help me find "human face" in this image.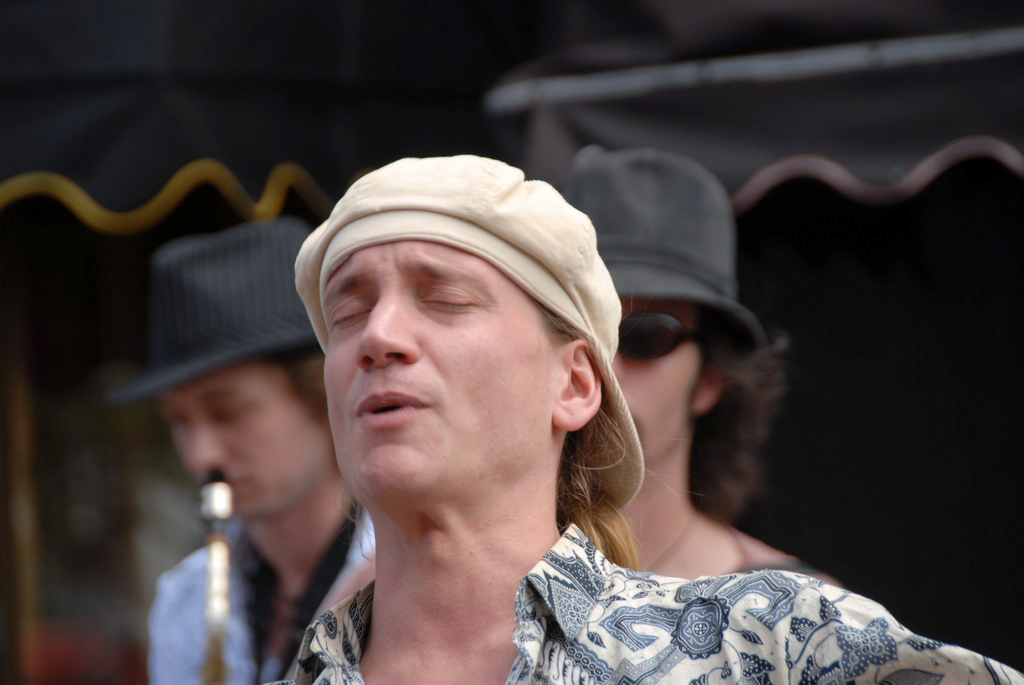
Found it: bbox(324, 243, 566, 497).
